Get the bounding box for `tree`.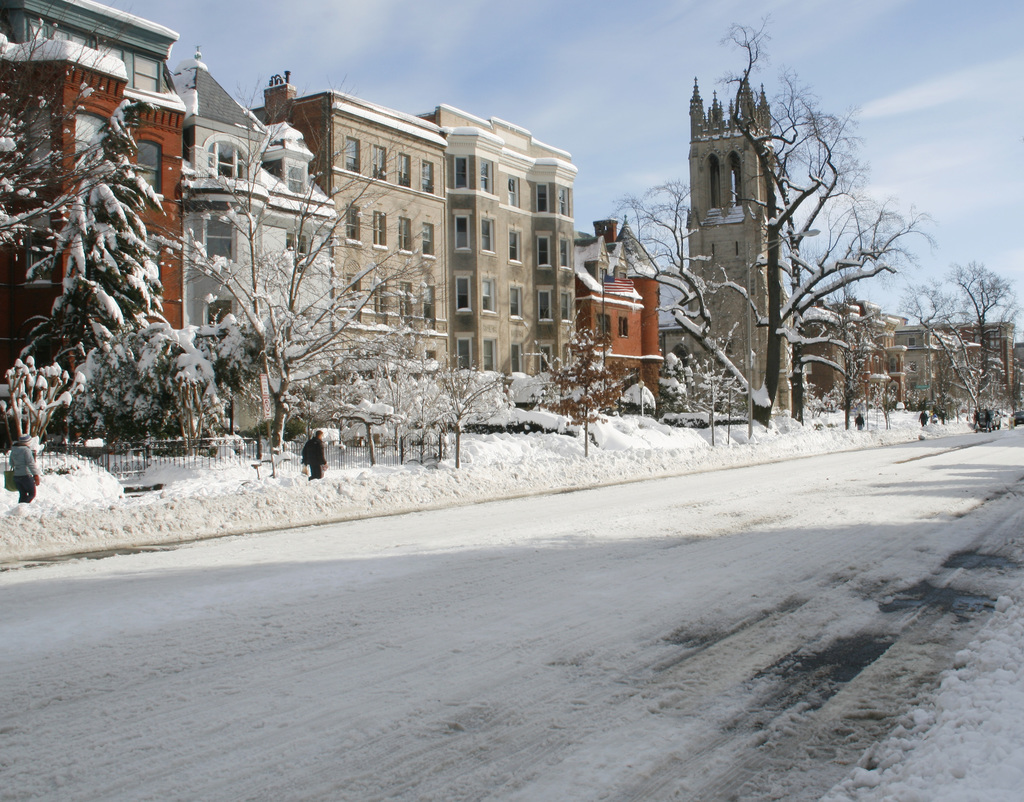
0, 0, 132, 247.
